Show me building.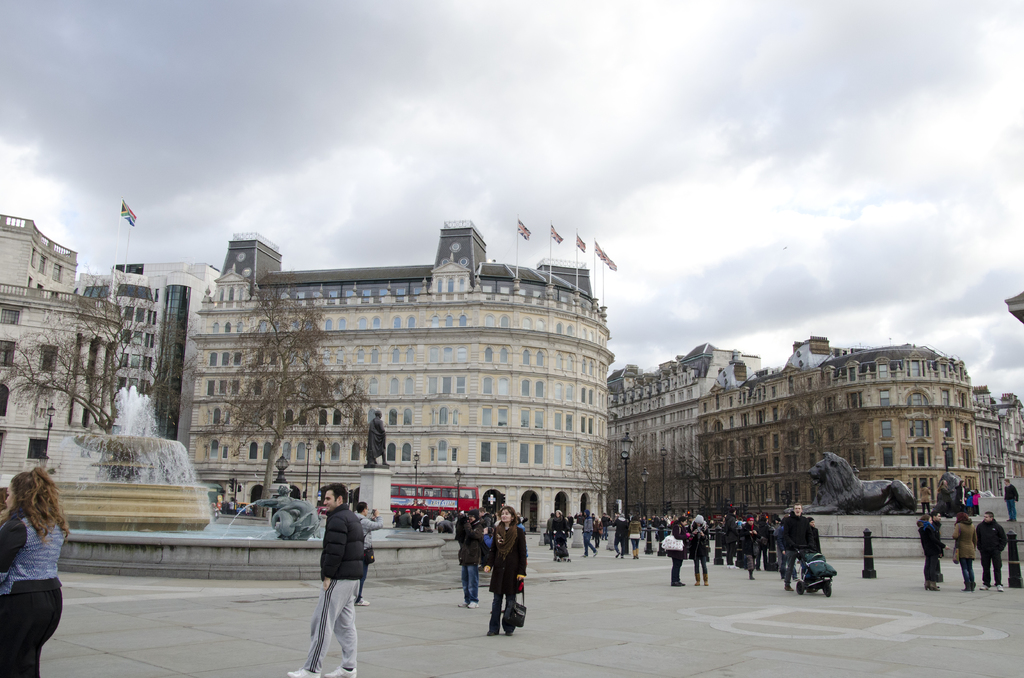
building is here: 0 209 616 537.
